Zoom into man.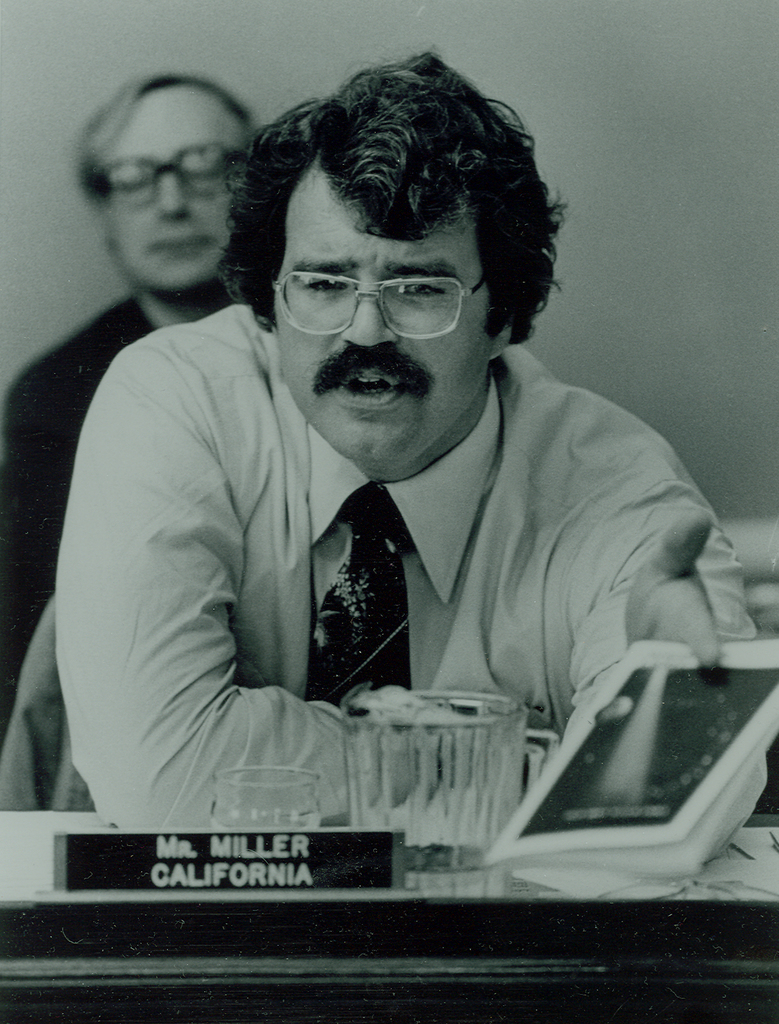
Zoom target: detection(0, 61, 266, 728).
